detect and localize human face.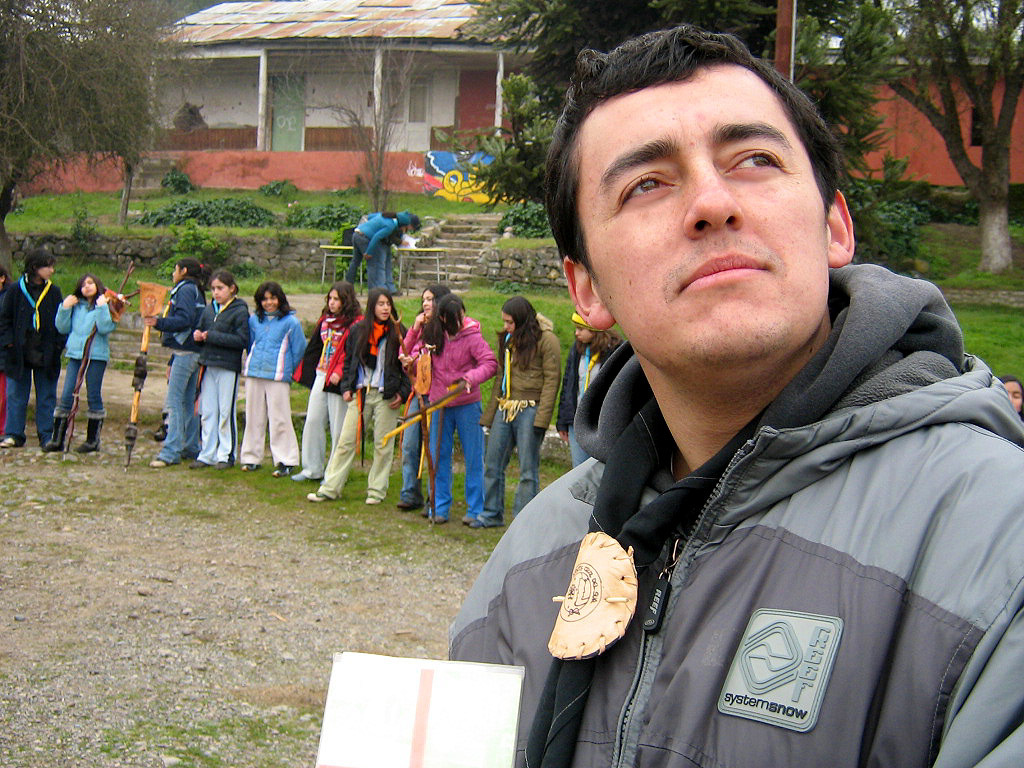
Localized at [x1=421, y1=290, x2=432, y2=318].
